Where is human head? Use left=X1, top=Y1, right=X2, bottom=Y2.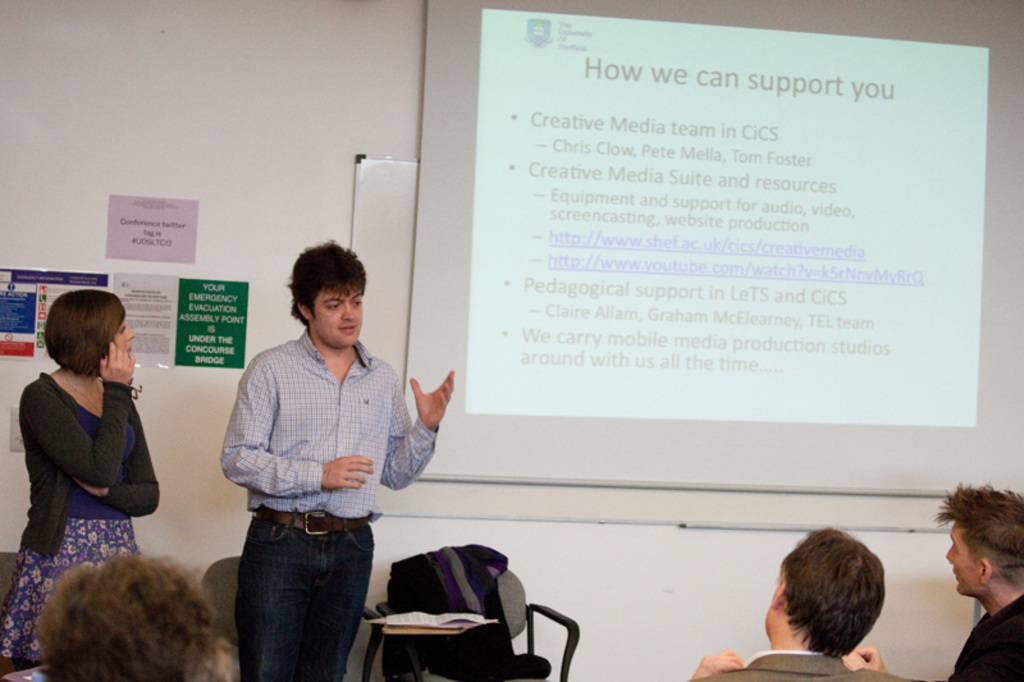
left=293, top=243, right=361, bottom=345.
